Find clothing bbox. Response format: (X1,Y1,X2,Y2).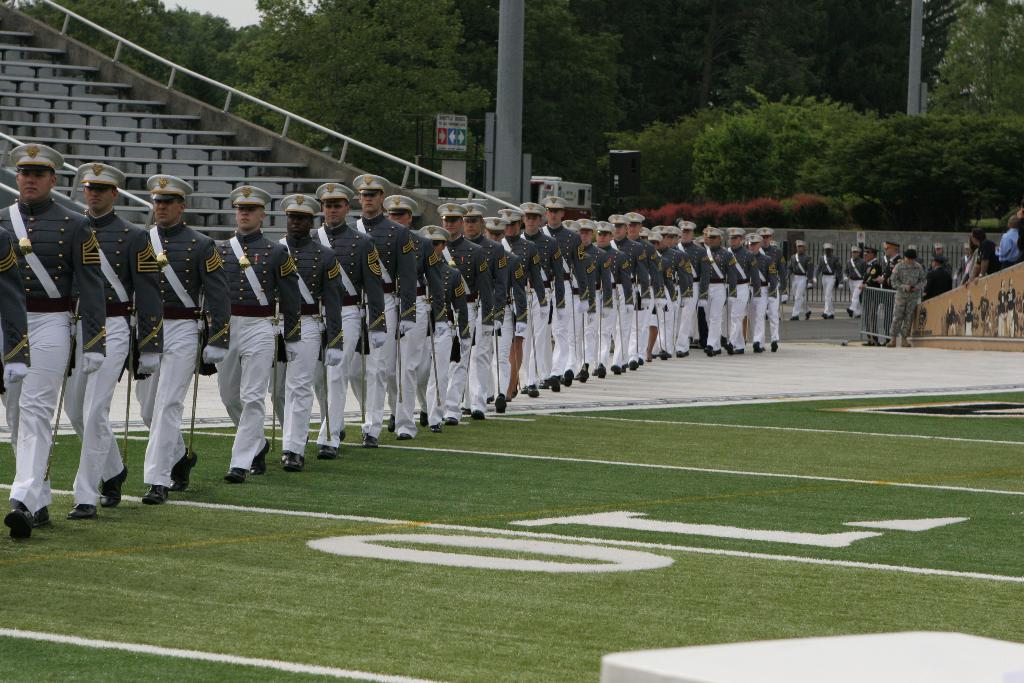
(538,230,582,360).
